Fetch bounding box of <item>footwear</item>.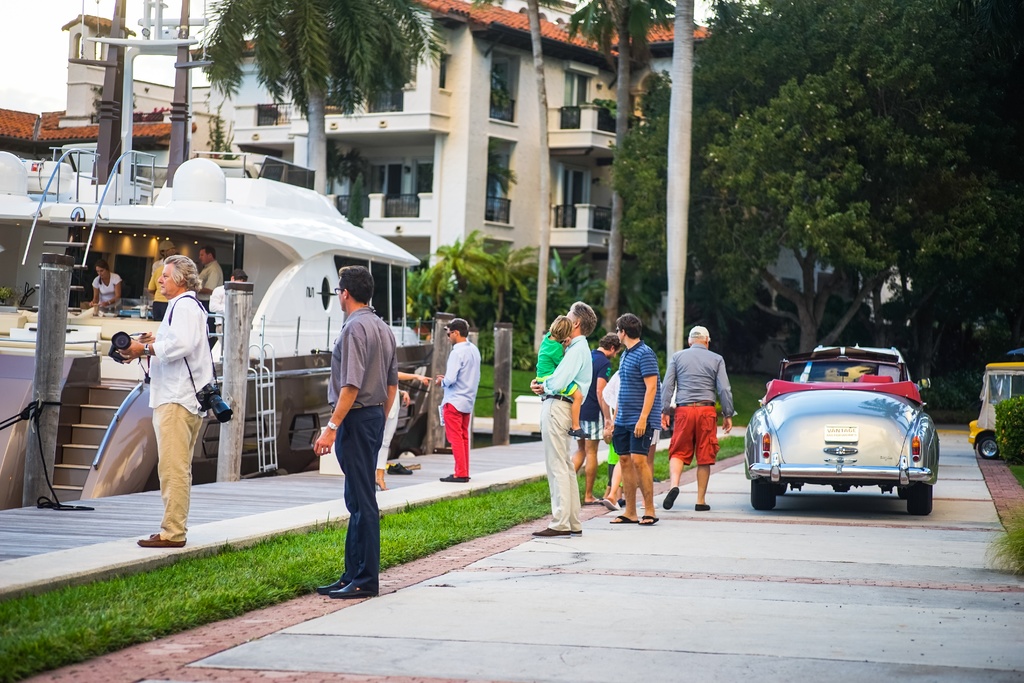
Bbox: box(136, 536, 187, 549).
